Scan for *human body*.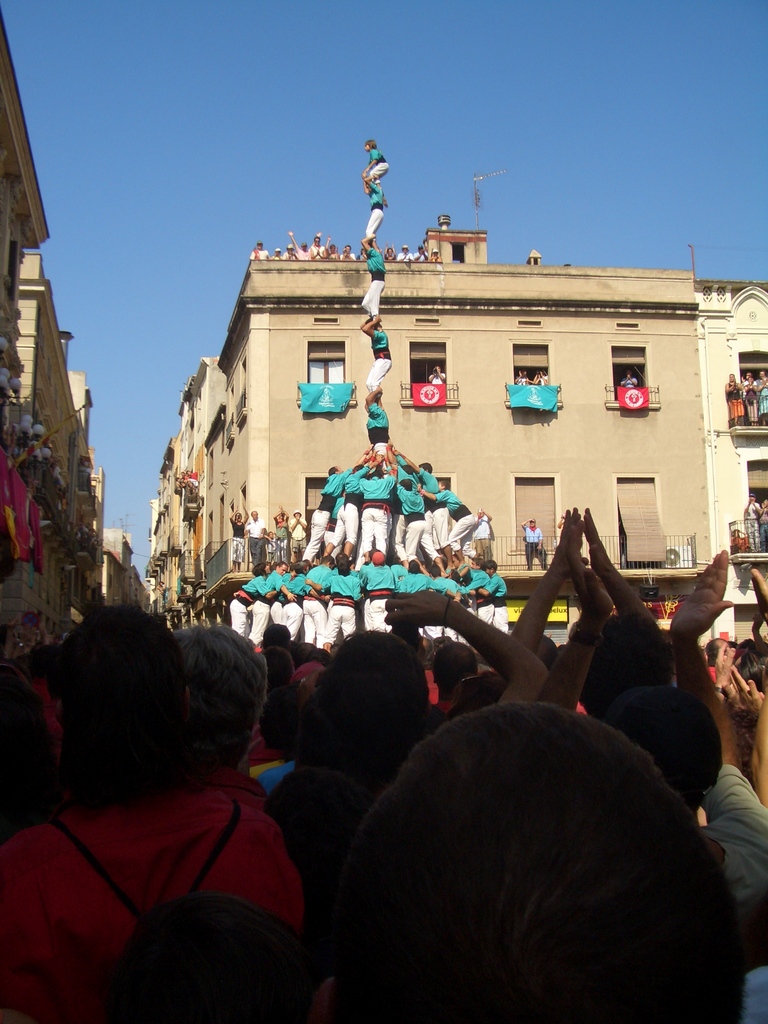
Scan result: region(0, 612, 307, 941).
